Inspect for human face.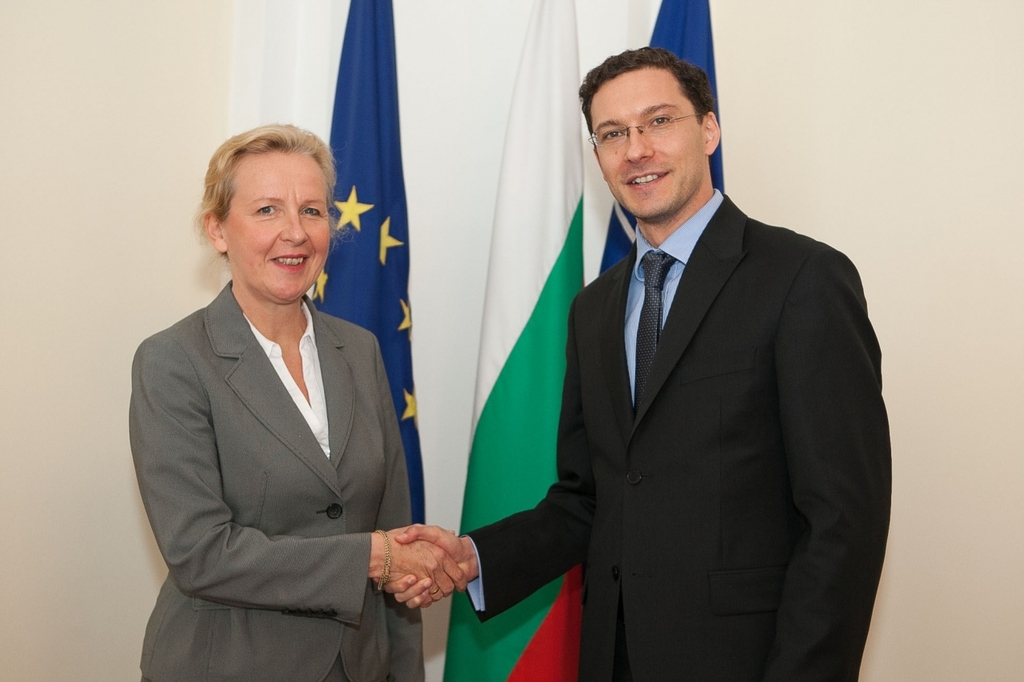
Inspection: 222:148:334:306.
